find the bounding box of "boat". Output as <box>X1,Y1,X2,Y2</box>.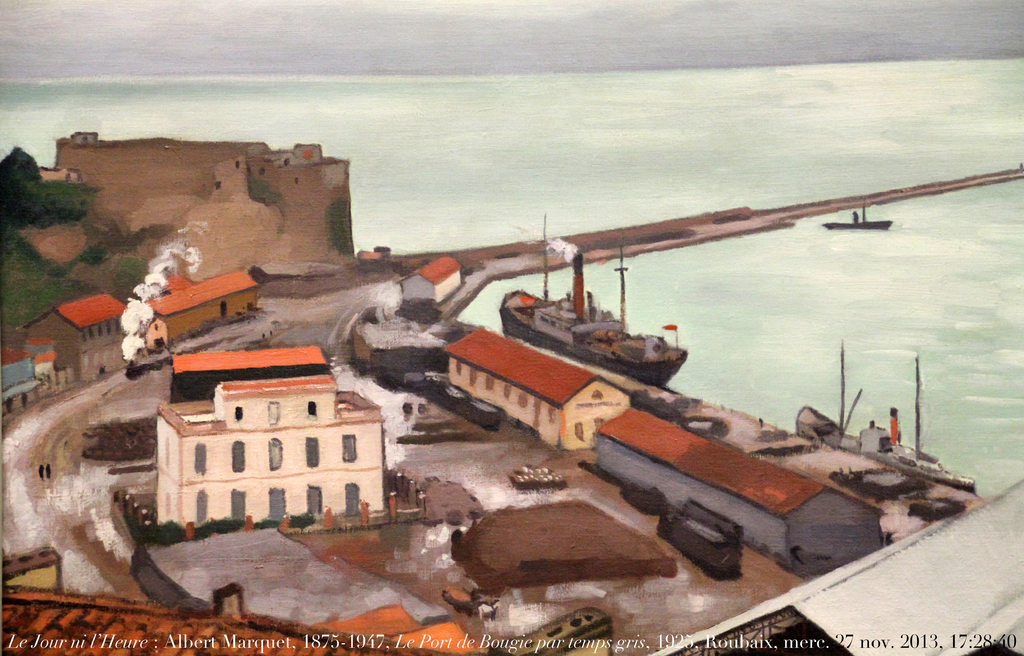
<box>494,215,687,388</box>.
